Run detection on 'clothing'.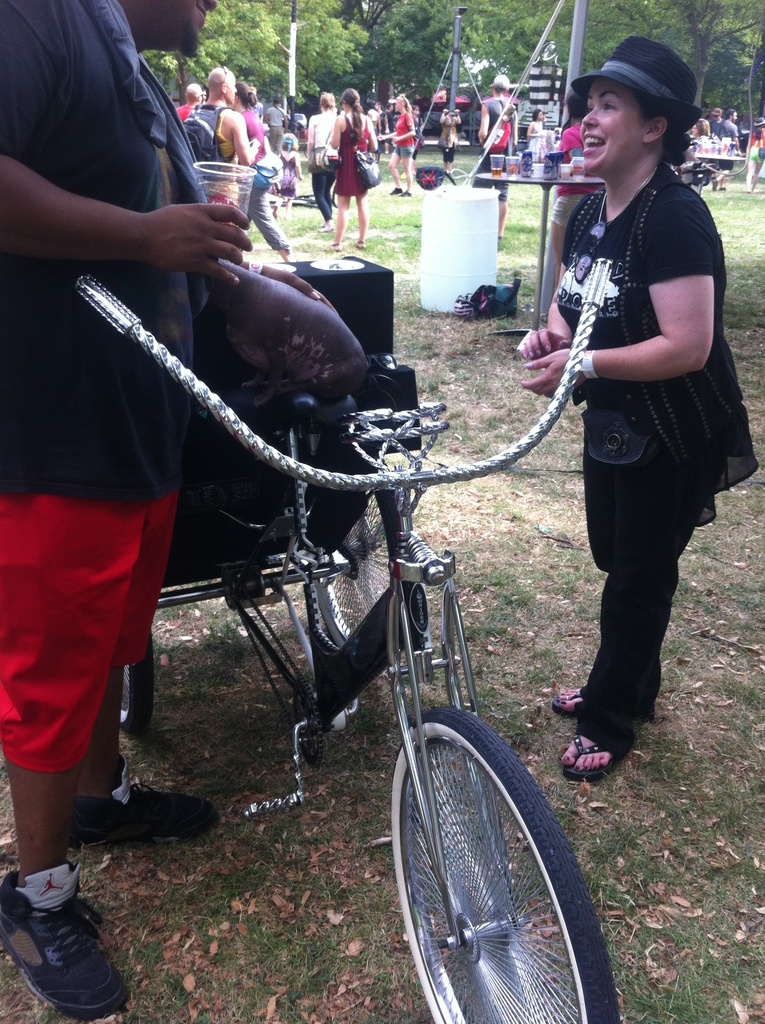
Result: 179, 99, 197, 122.
